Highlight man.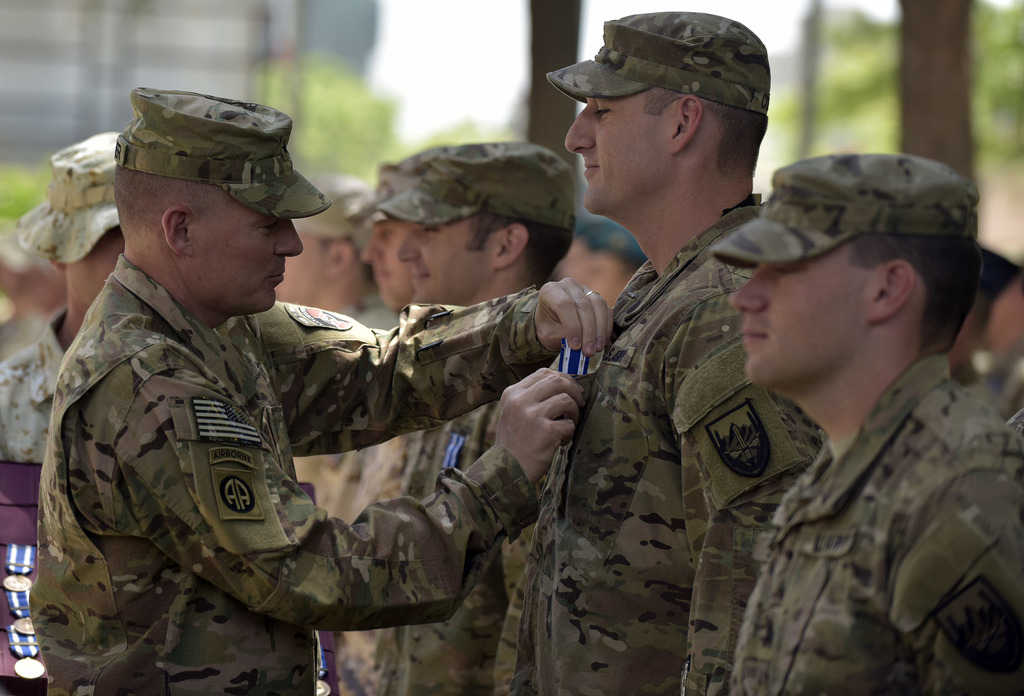
Highlighted region: {"left": 518, "top": 223, "right": 662, "bottom": 336}.
